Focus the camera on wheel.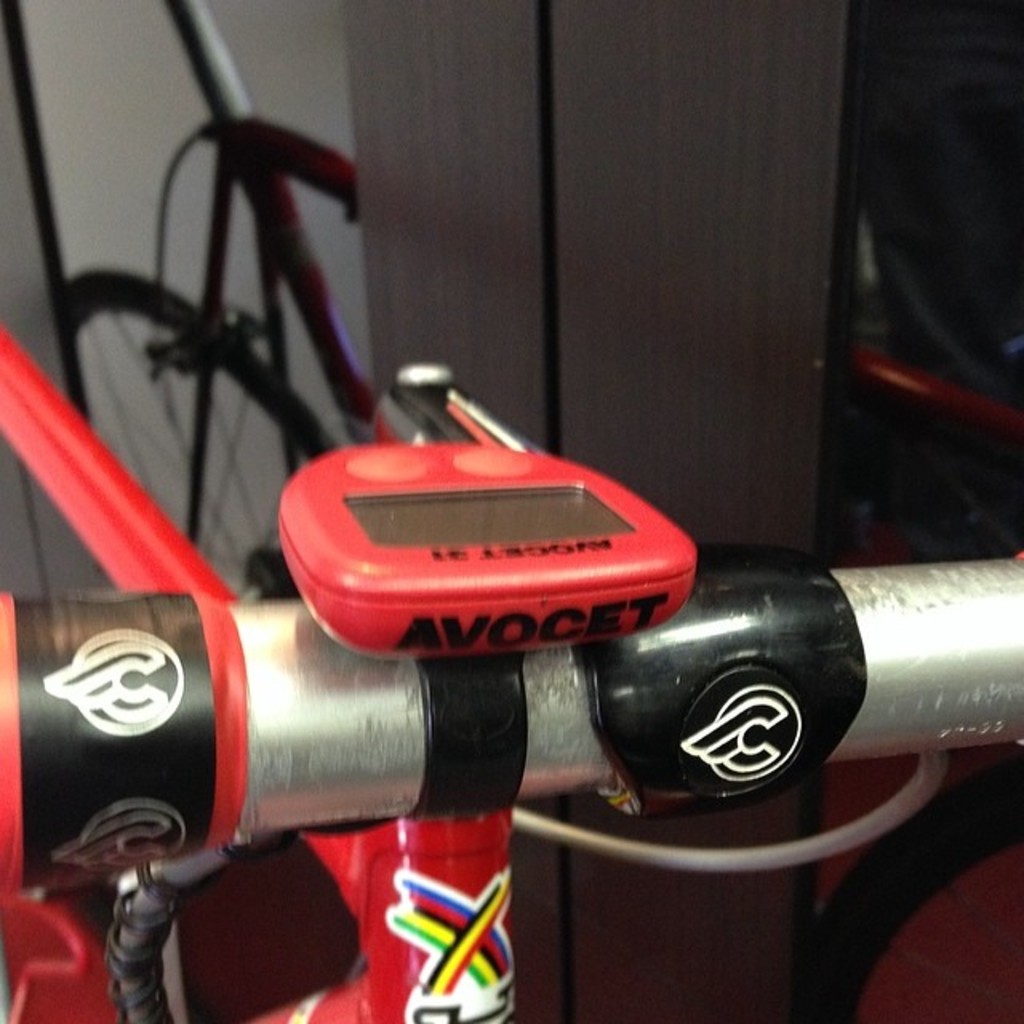
Focus region: {"x1": 66, "y1": 264, "x2": 339, "y2": 592}.
